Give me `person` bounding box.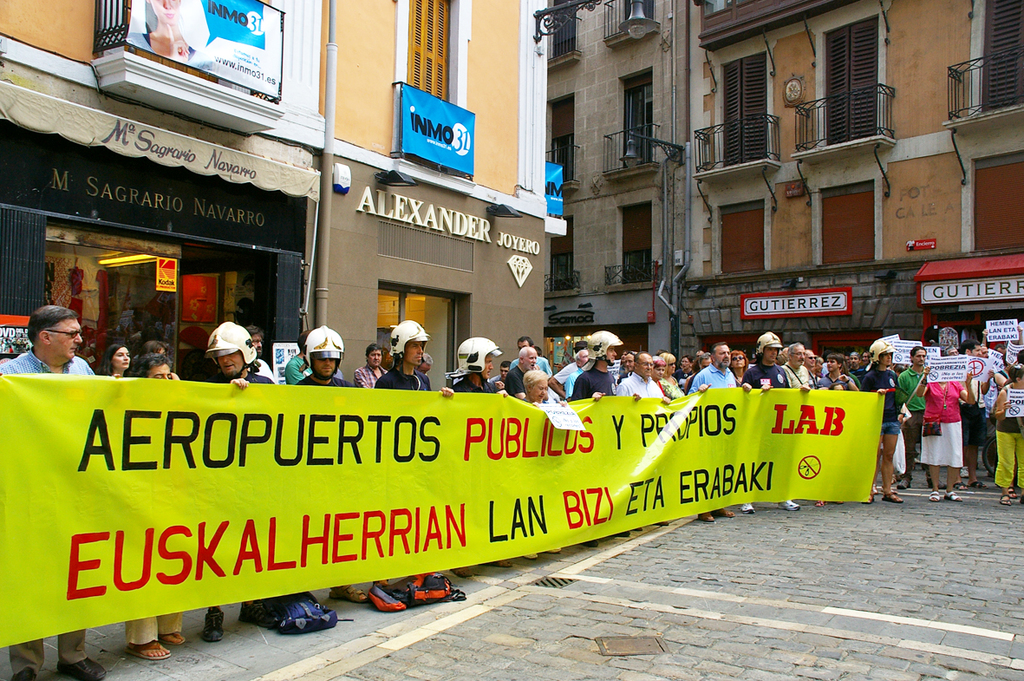
[x1=991, y1=312, x2=1023, y2=501].
